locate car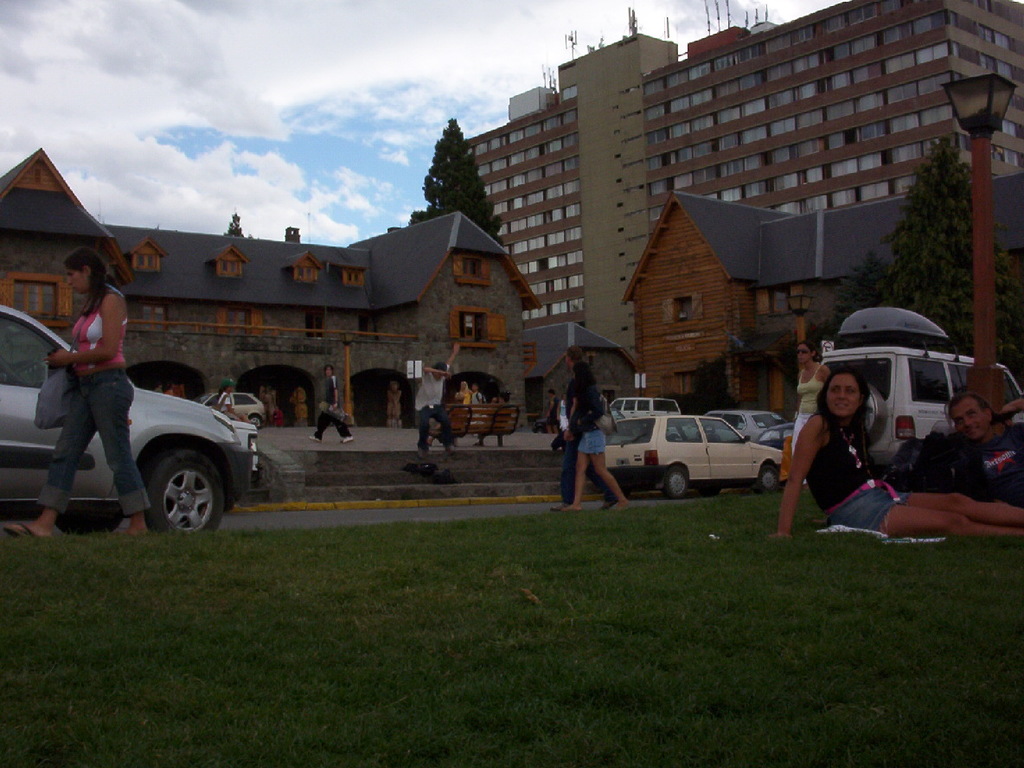
757:415:797:452
